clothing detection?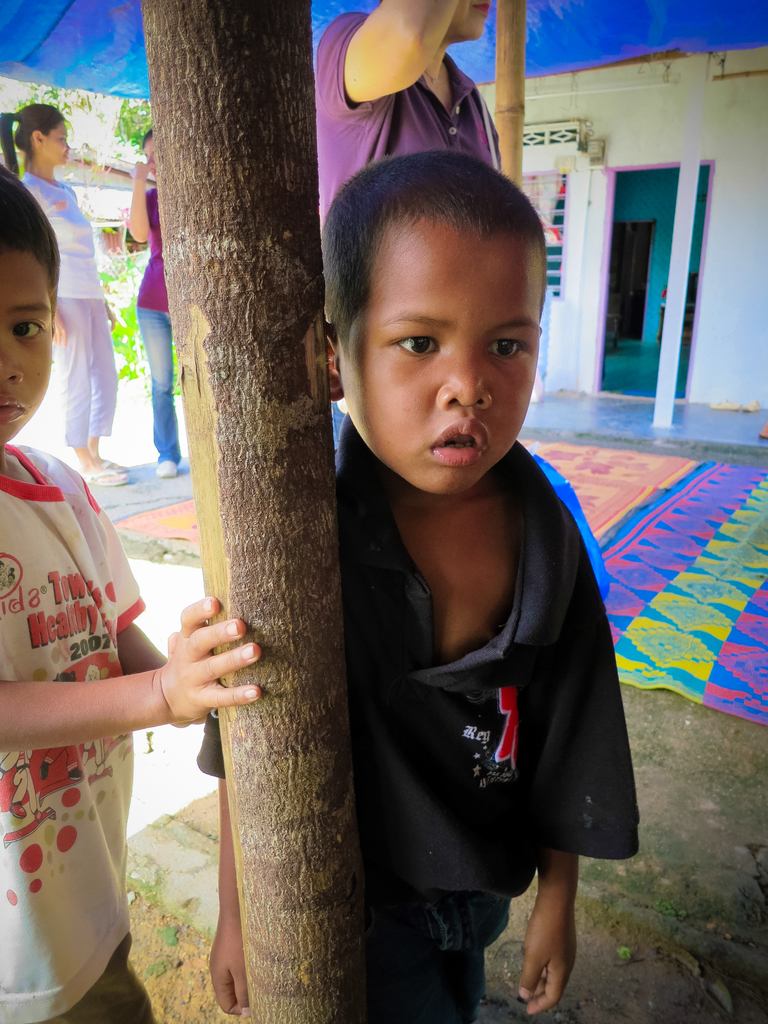
[left=139, top=186, right=184, bottom=468]
